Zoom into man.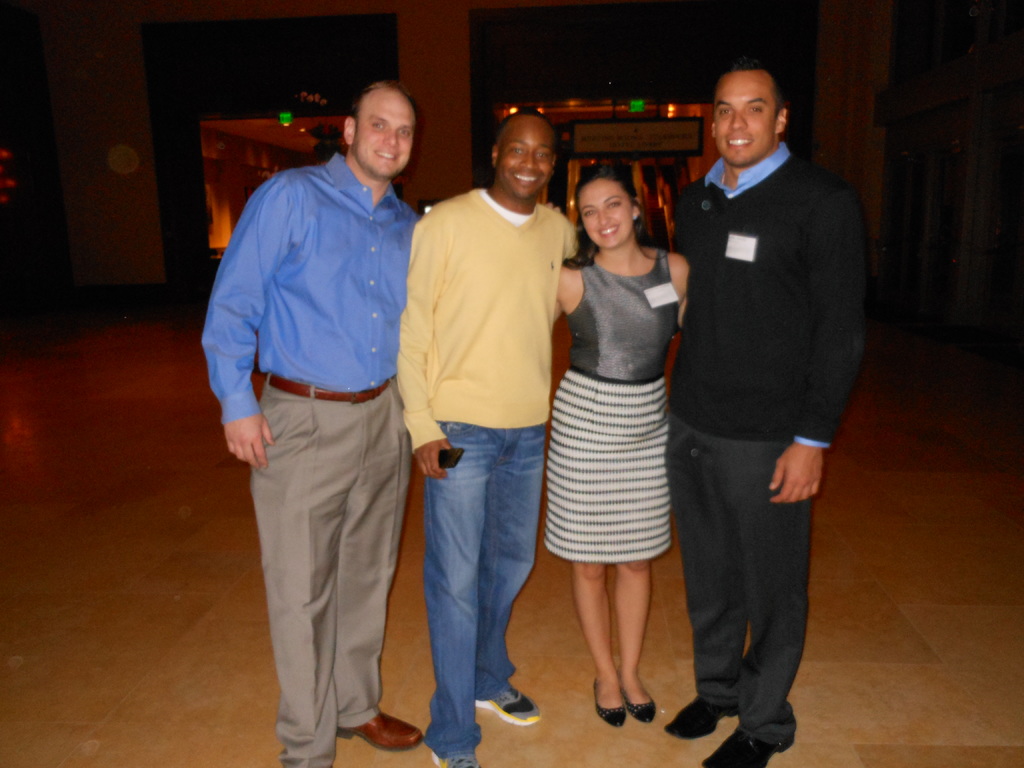
Zoom target: bbox(387, 118, 594, 767).
